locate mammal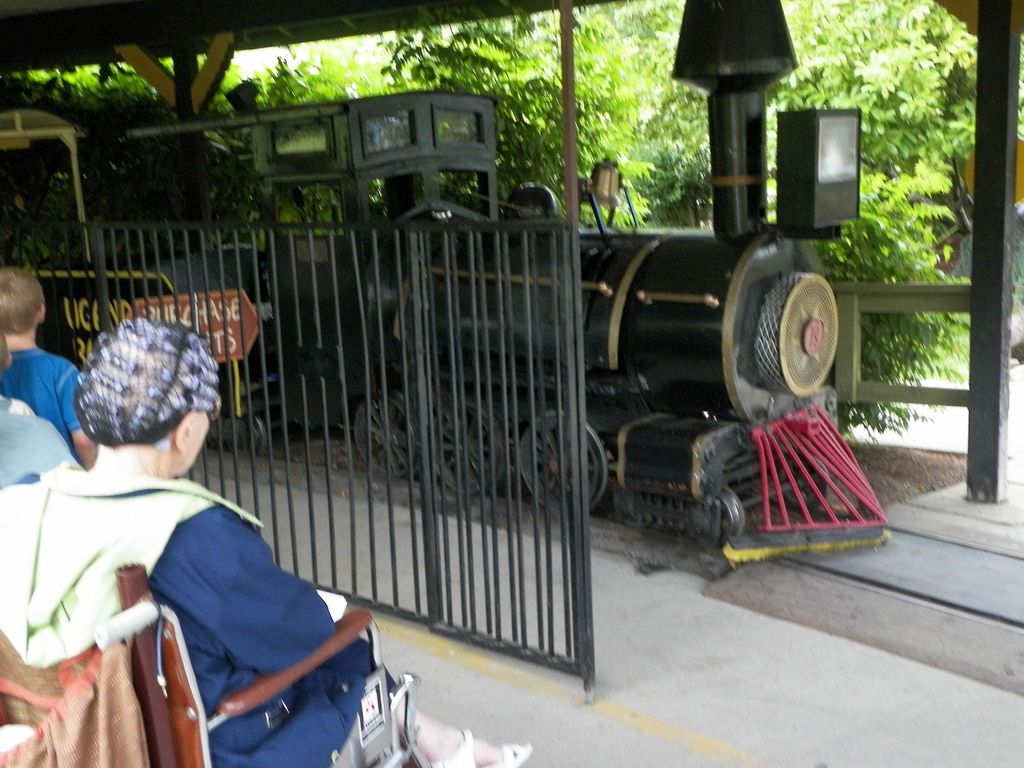
bbox(15, 340, 360, 761)
